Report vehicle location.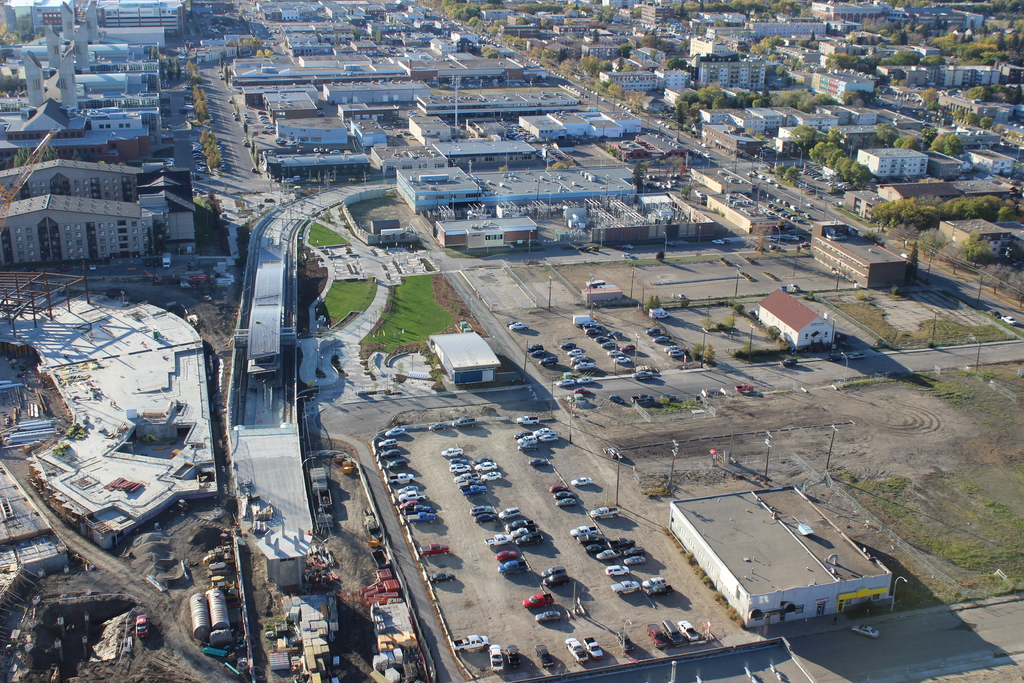
Report: box=[532, 607, 572, 620].
